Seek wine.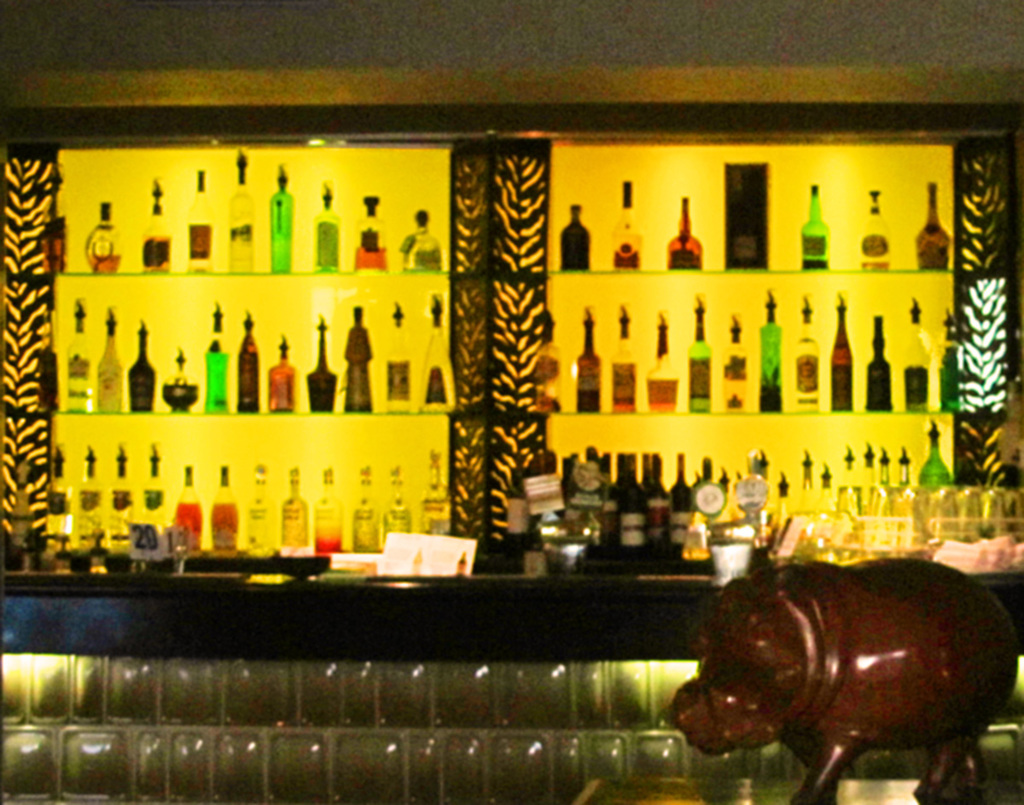
[784, 286, 826, 421].
